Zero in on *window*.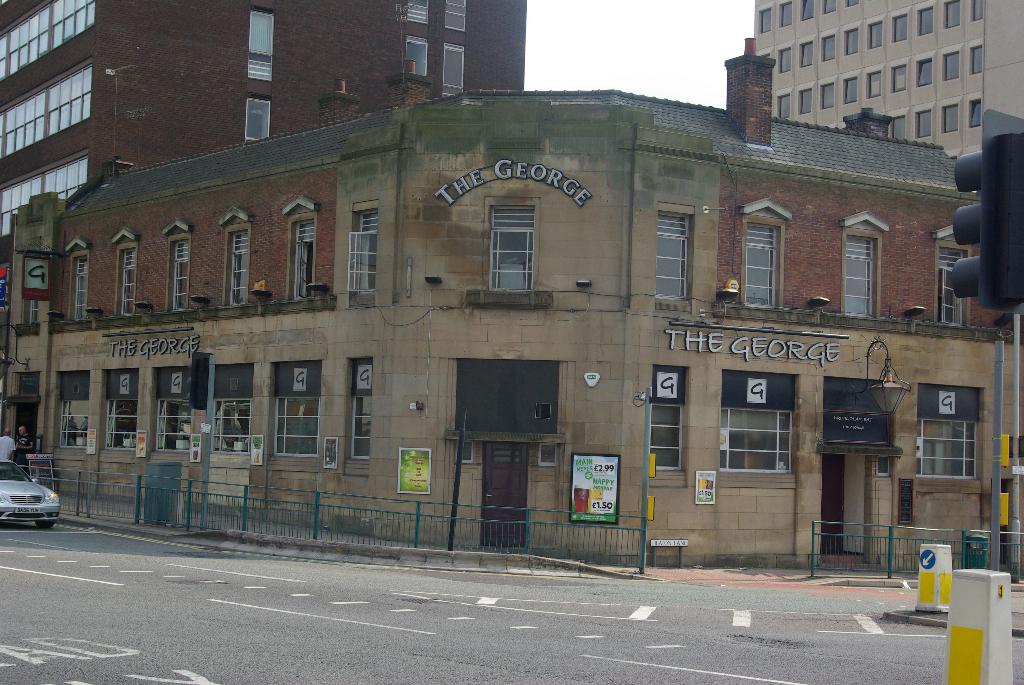
Zeroed in: (916, 59, 935, 86).
